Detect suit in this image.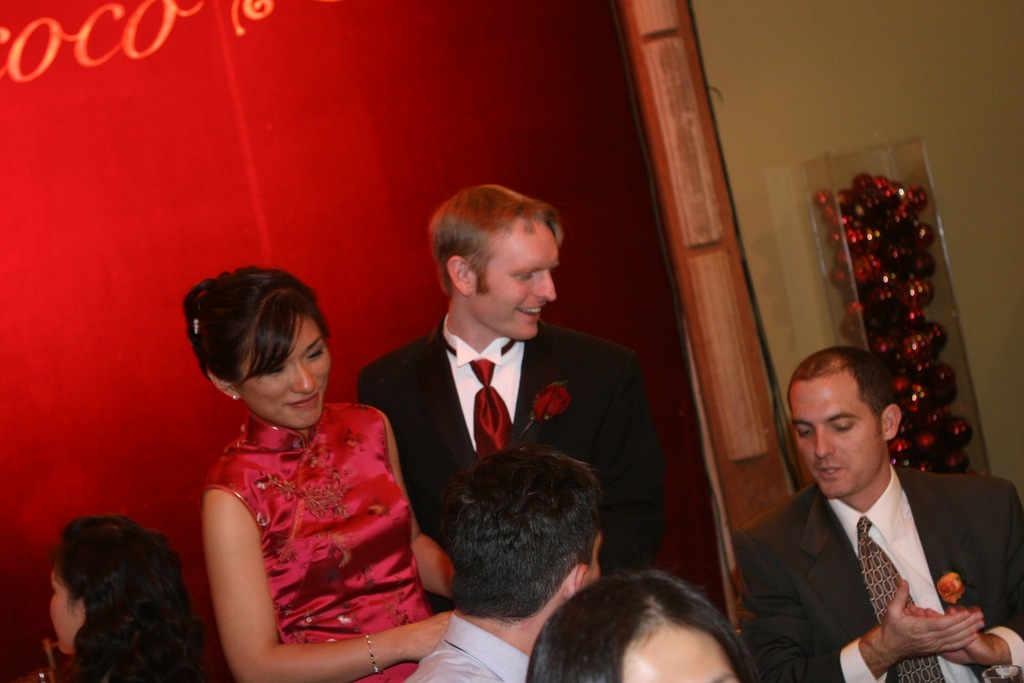
Detection: <region>726, 462, 1023, 682</region>.
